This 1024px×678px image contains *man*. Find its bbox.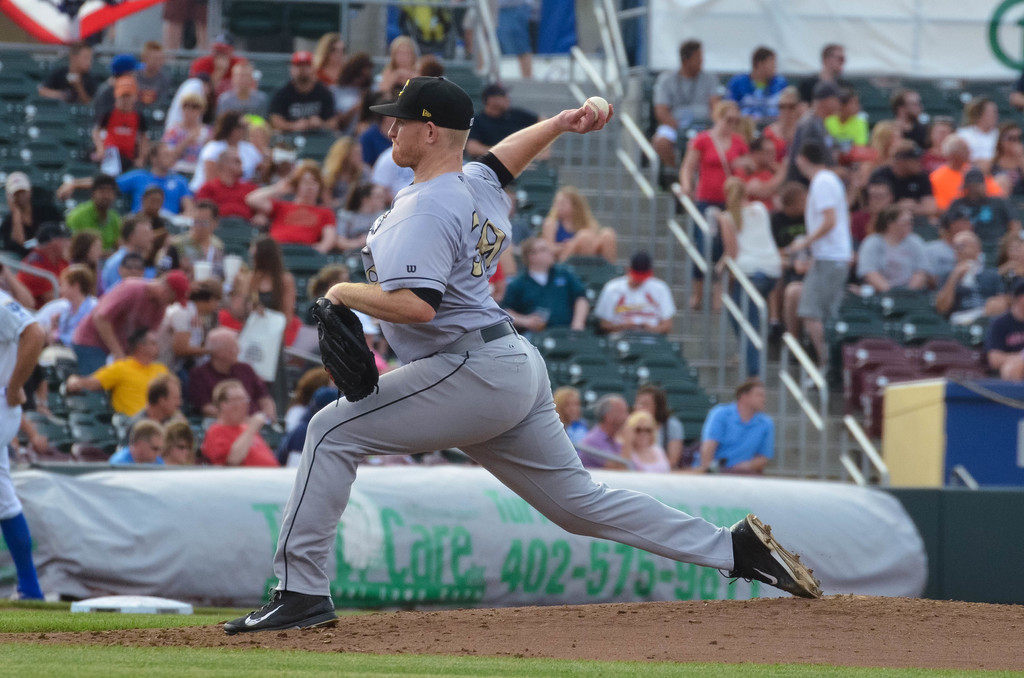
792:136:870:385.
